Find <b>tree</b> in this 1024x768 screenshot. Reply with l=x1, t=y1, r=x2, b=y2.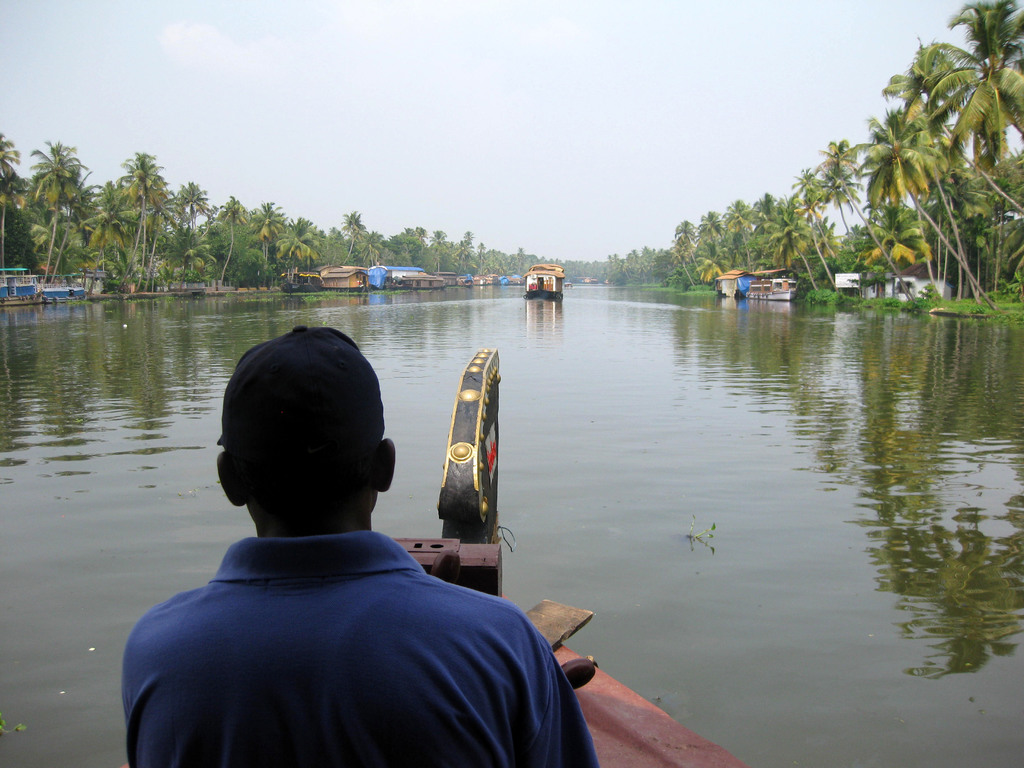
l=277, t=219, r=328, b=281.
